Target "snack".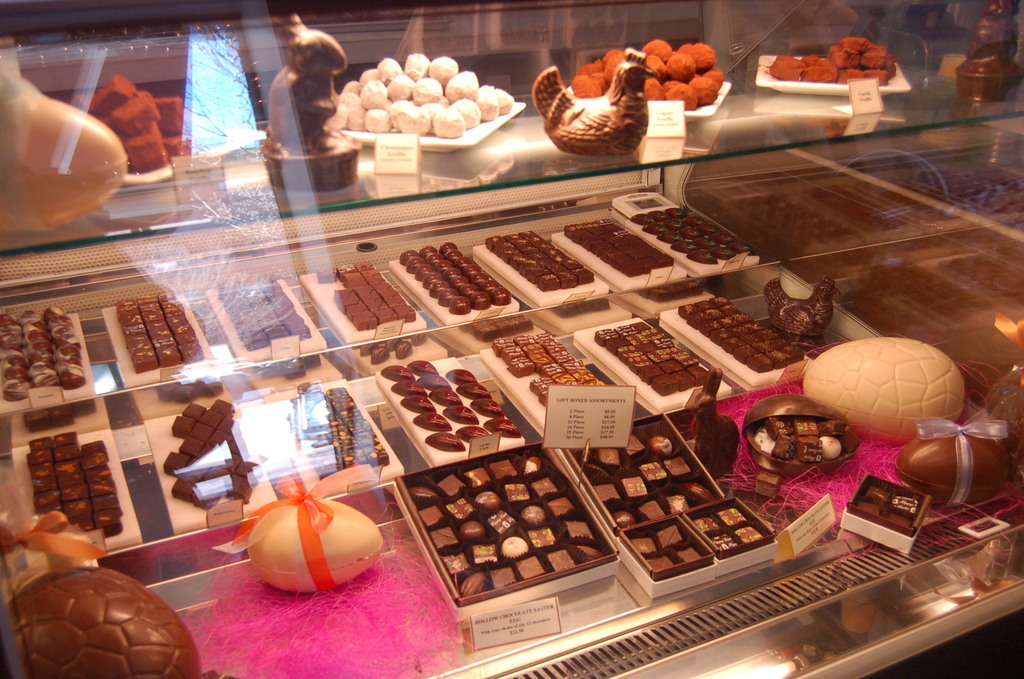
Target region: {"x1": 189, "y1": 481, "x2": 218, "y2": 507}.
